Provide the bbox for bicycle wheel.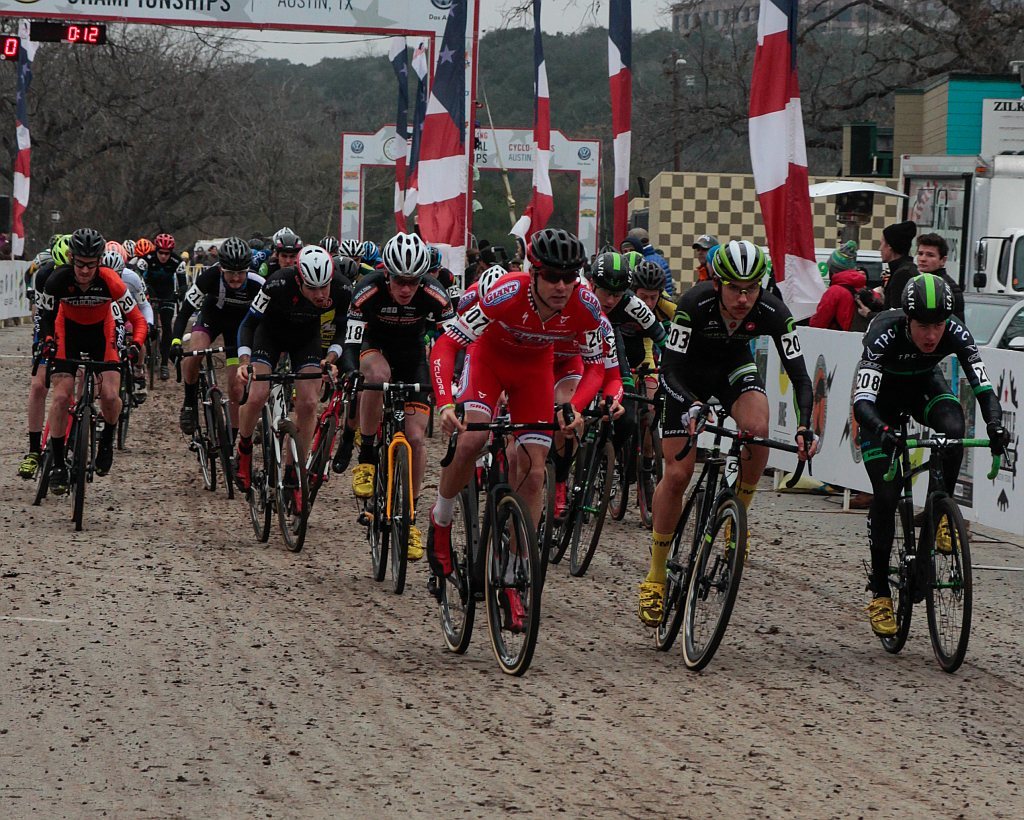
locate(653, 478, 708, 653).
